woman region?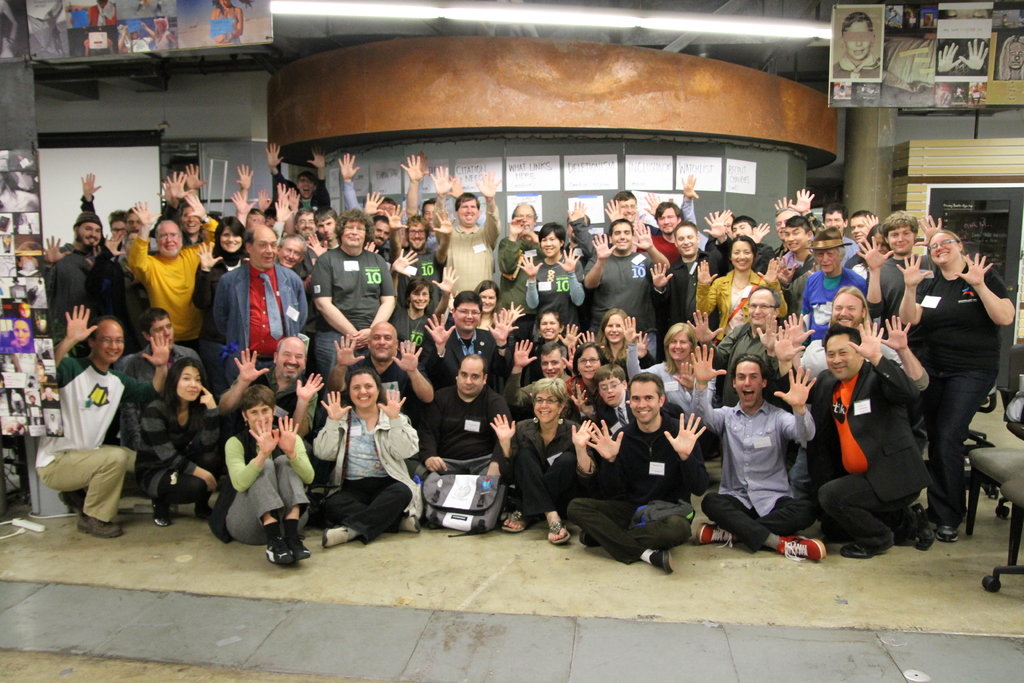
box(446, 280, 526, 325)
